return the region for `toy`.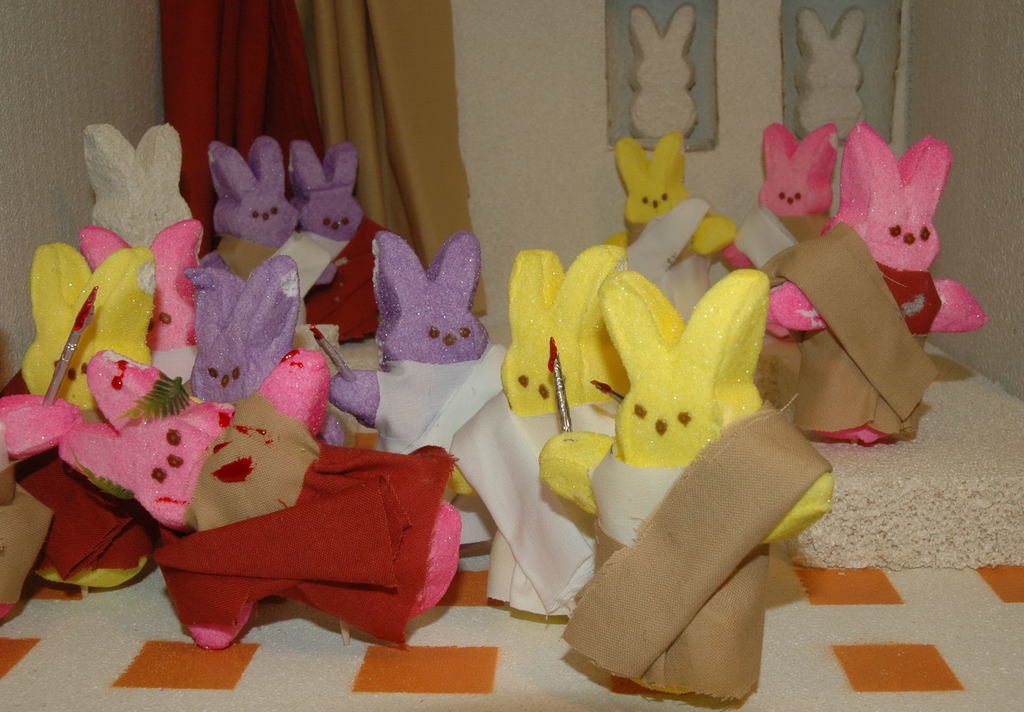
[left=88, top=120, right=190, bottom=277].
